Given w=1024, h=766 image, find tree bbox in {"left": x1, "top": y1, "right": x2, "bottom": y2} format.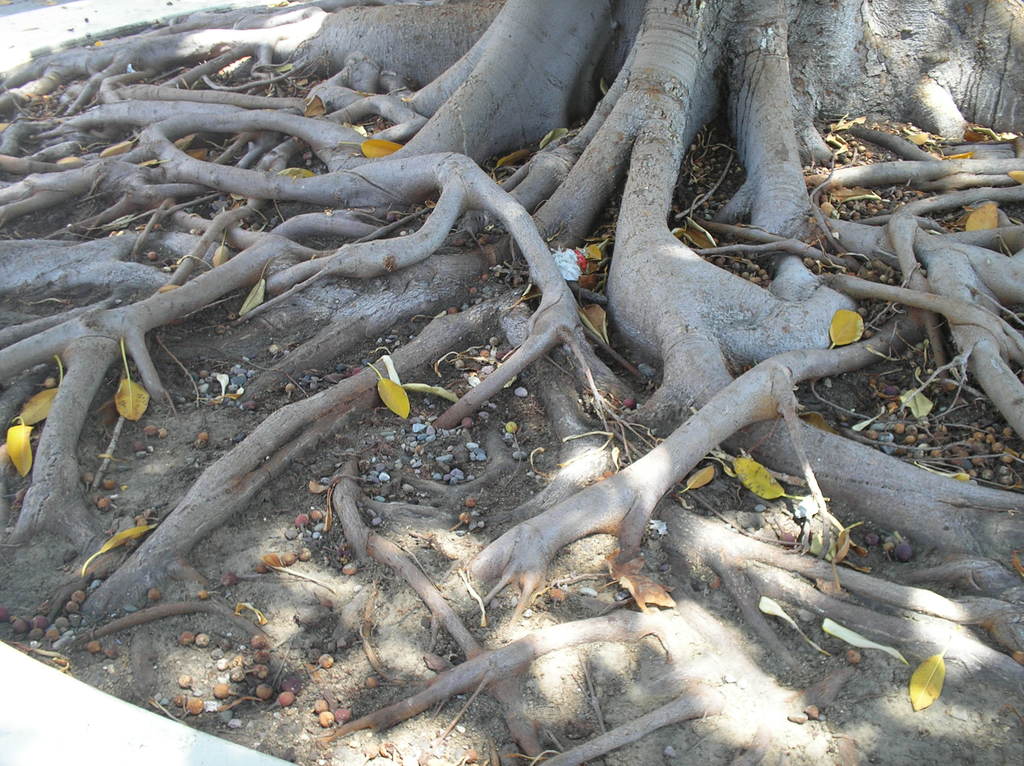
{"left": 0, "top": 0, "right": 1023, "bottom": 647}.
